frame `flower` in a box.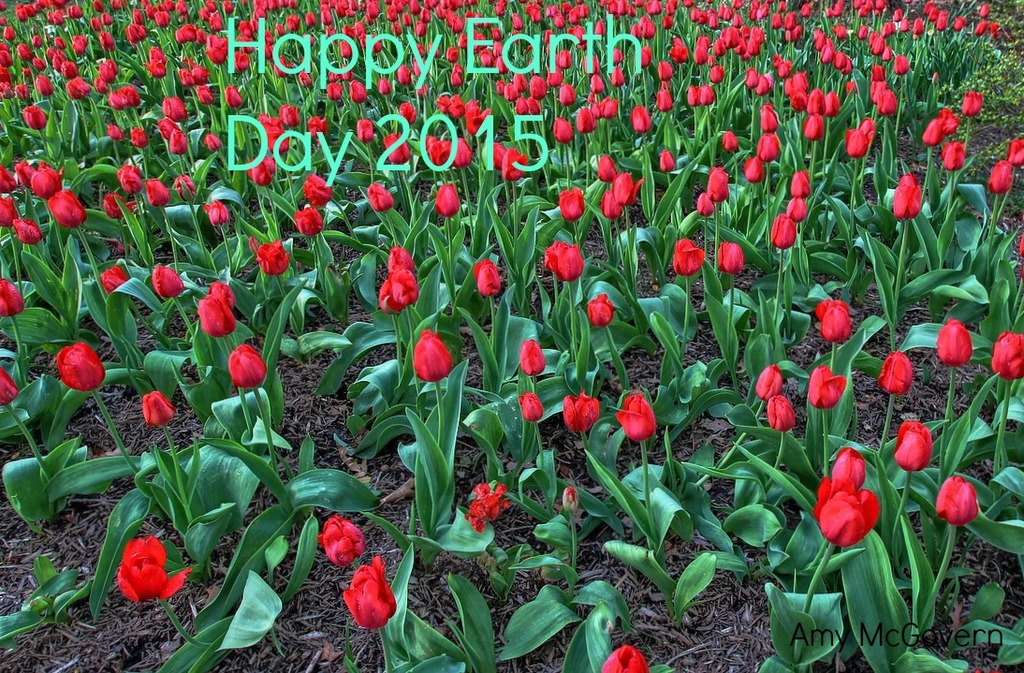
detection(394, 268, 421, 304).
